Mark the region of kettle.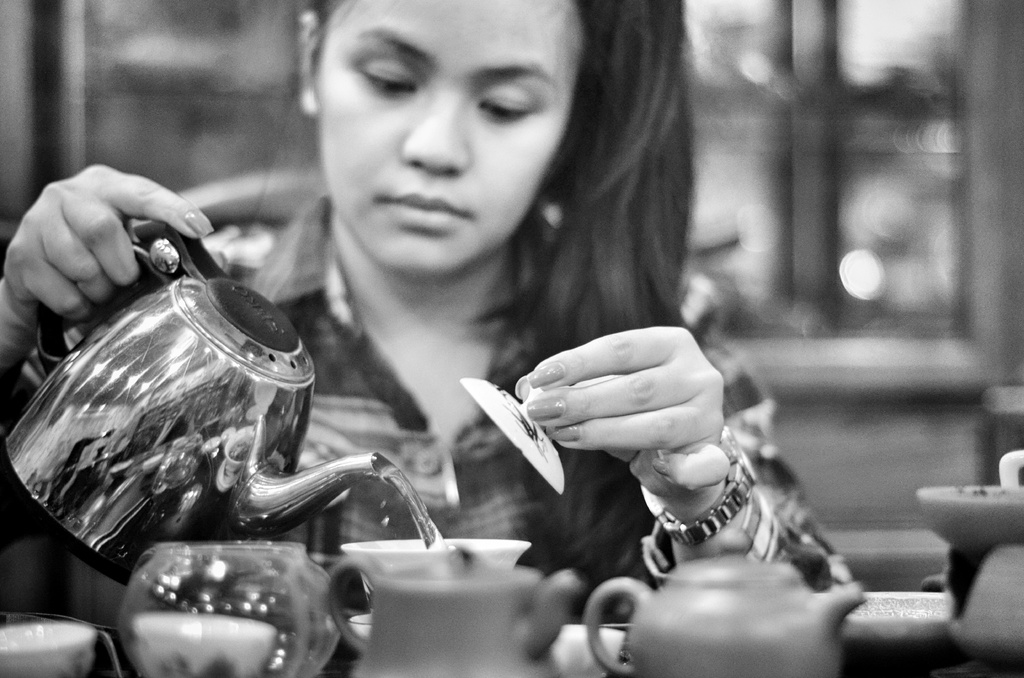
Region: select_region(587, 528, 872, 677).
